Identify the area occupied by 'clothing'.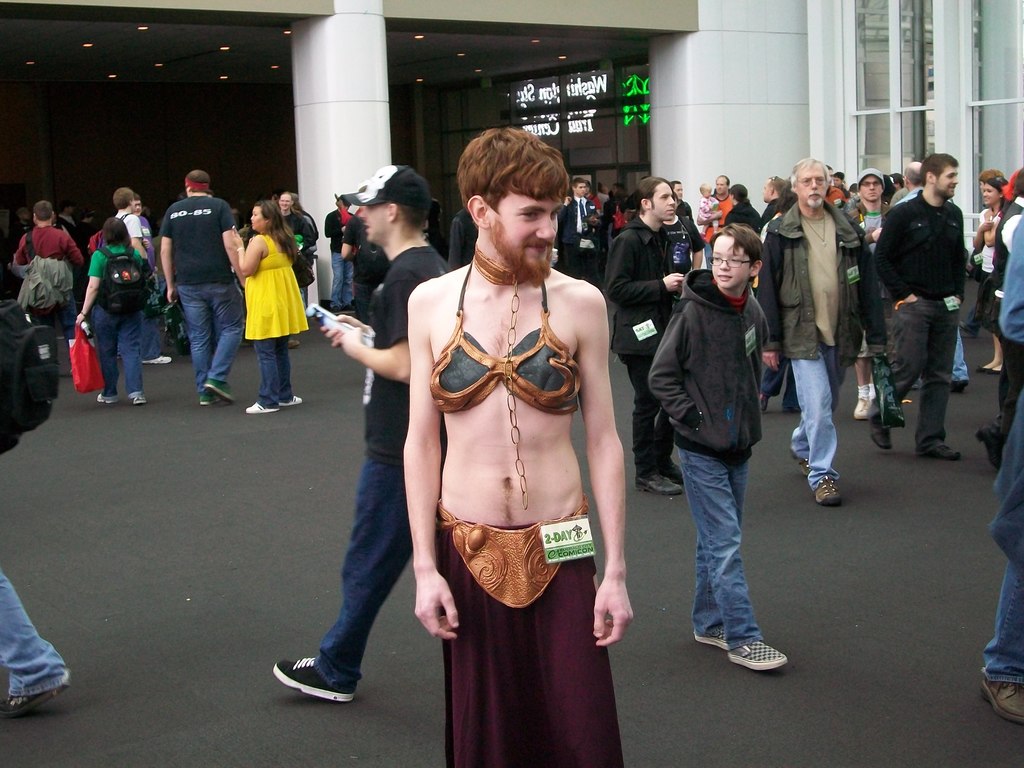
Area: locate(86, 239, 150, 398).
